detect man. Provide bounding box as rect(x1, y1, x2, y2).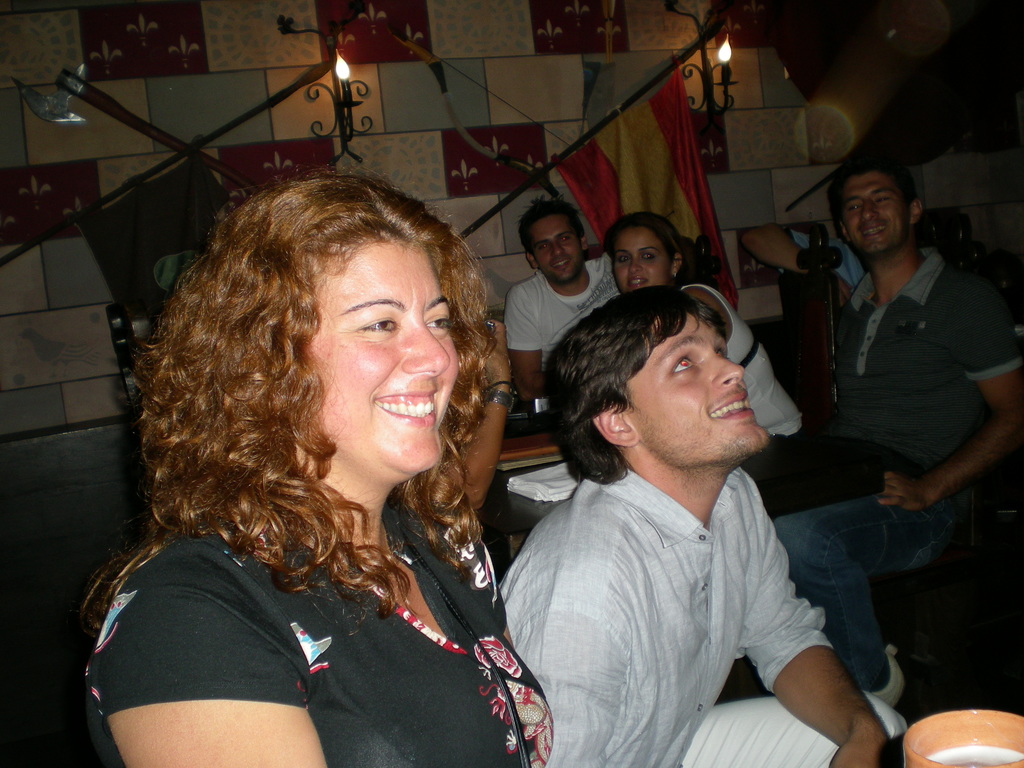
rect(742, 224, 862, 303).
